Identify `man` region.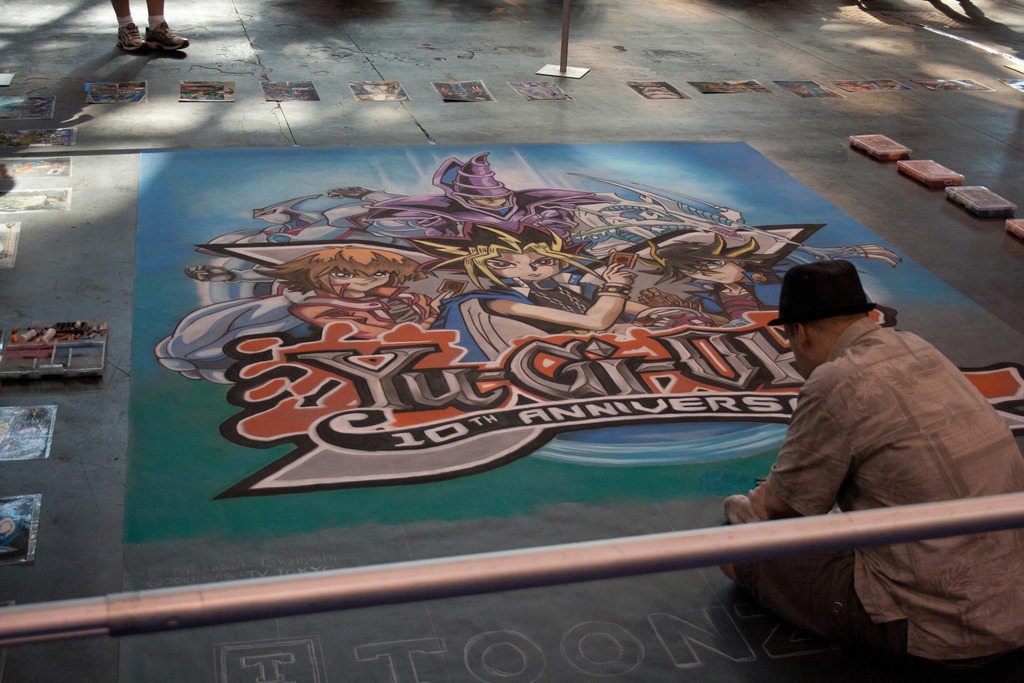
Region: <box>706,252,1009,682</box>.
